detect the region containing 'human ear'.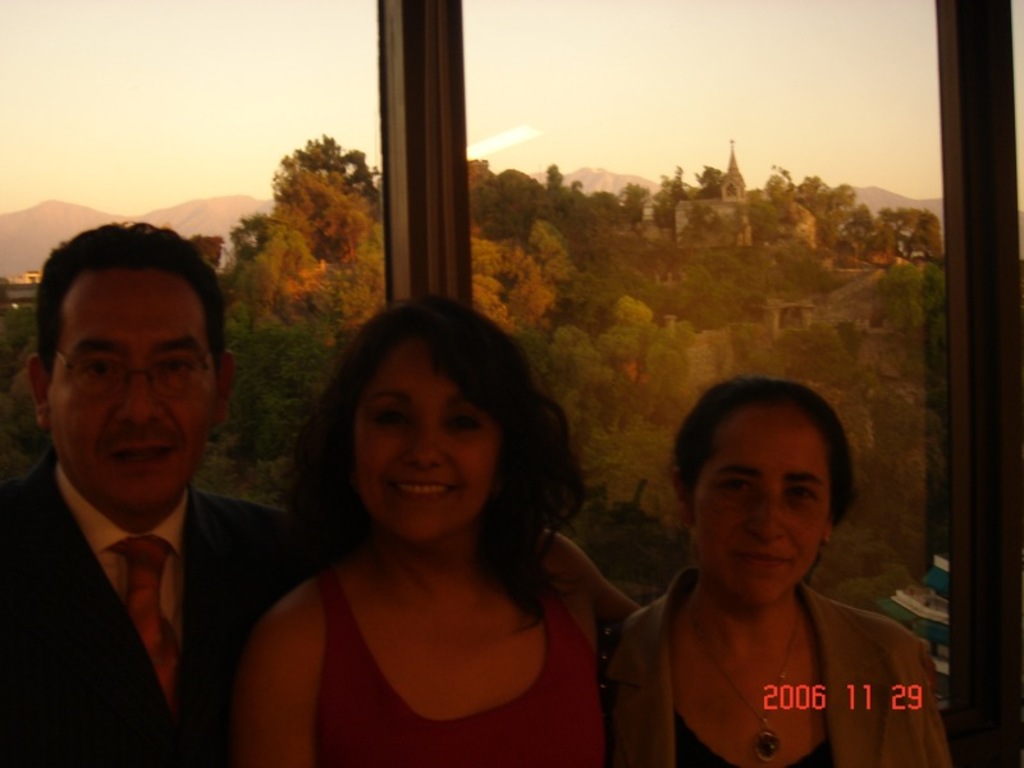
[left=24, top=352, right=50, bottom=428].
